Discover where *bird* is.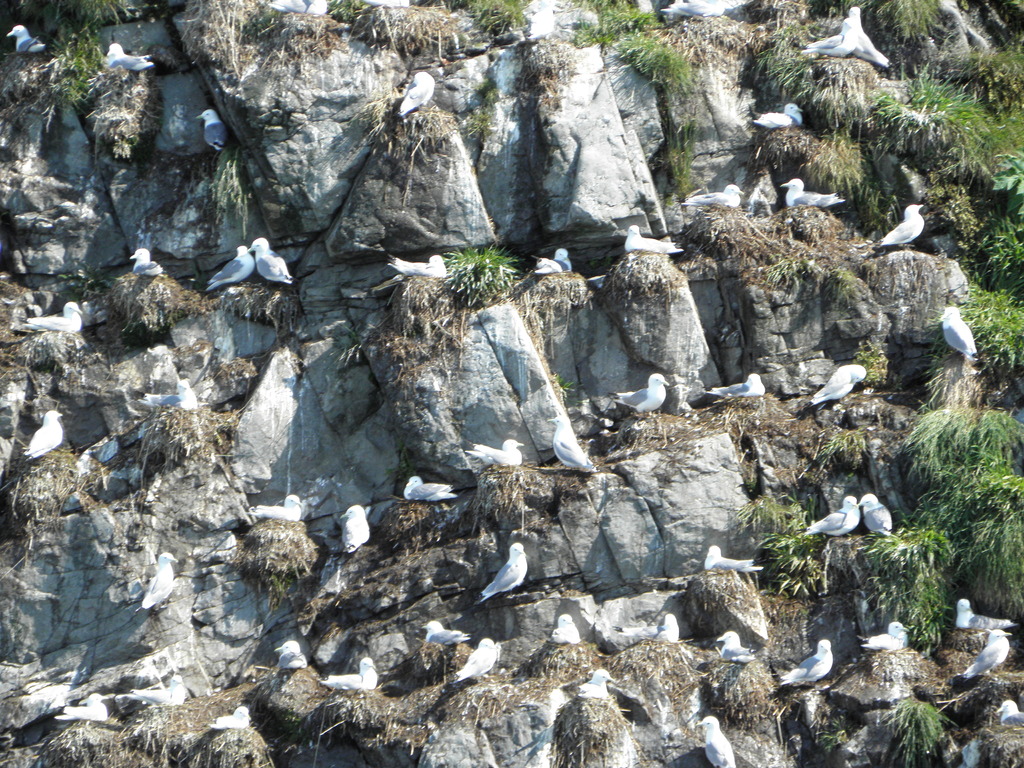
Discovered at 861/621/911/654.
